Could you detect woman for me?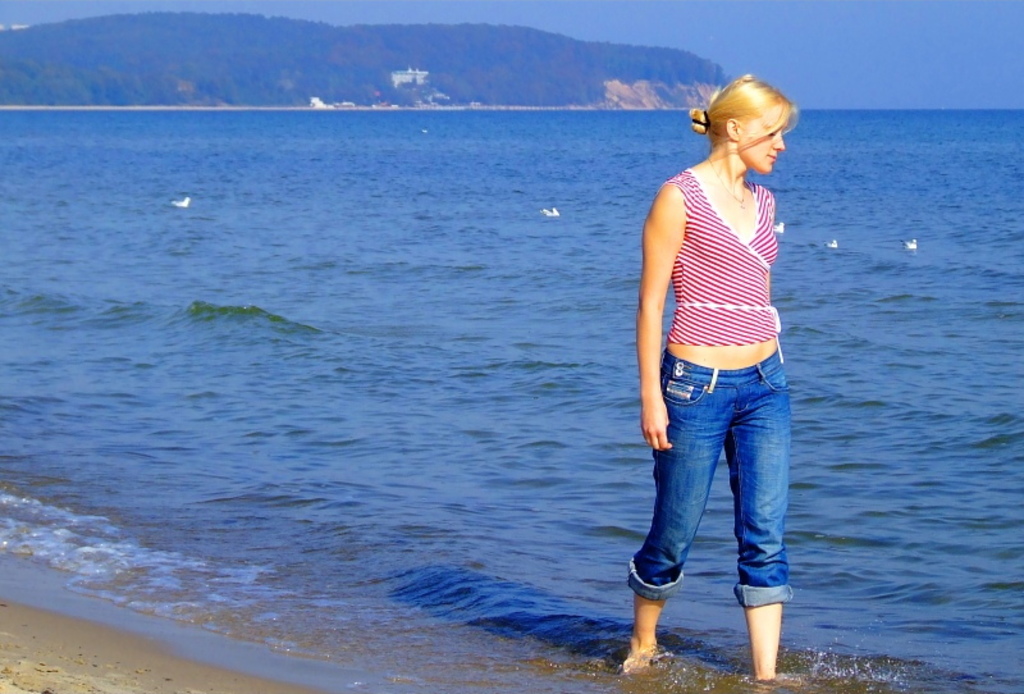
Detection result: {"x1": 627, "y1": 58, "x2": 823, "y2": 652}.
